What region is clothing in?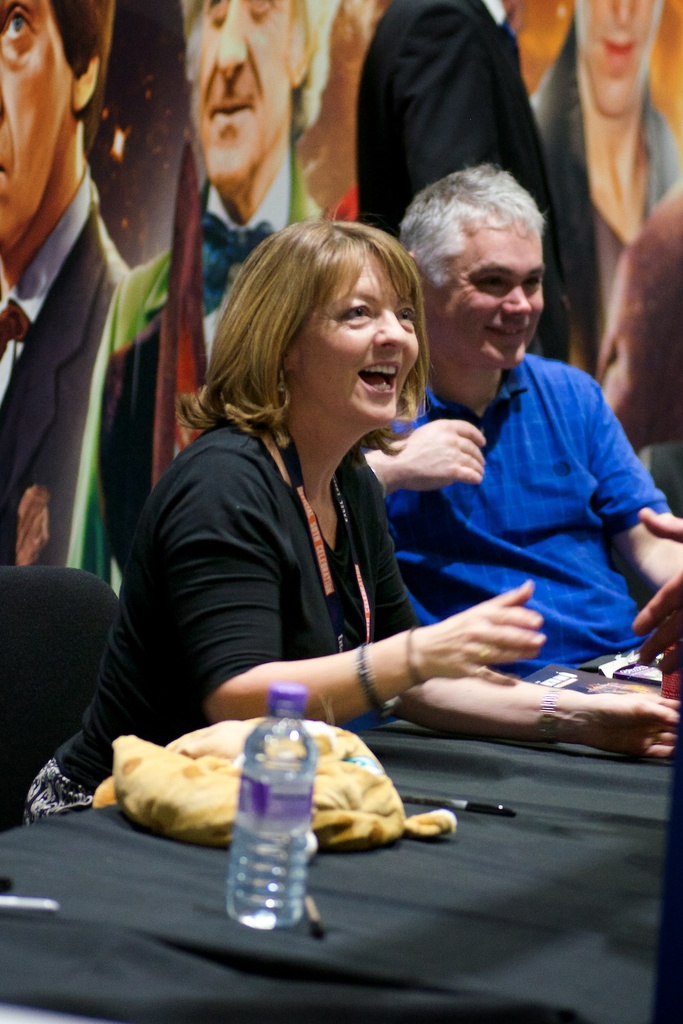
<bbox>358, 0, 573, 360</bbox>.
